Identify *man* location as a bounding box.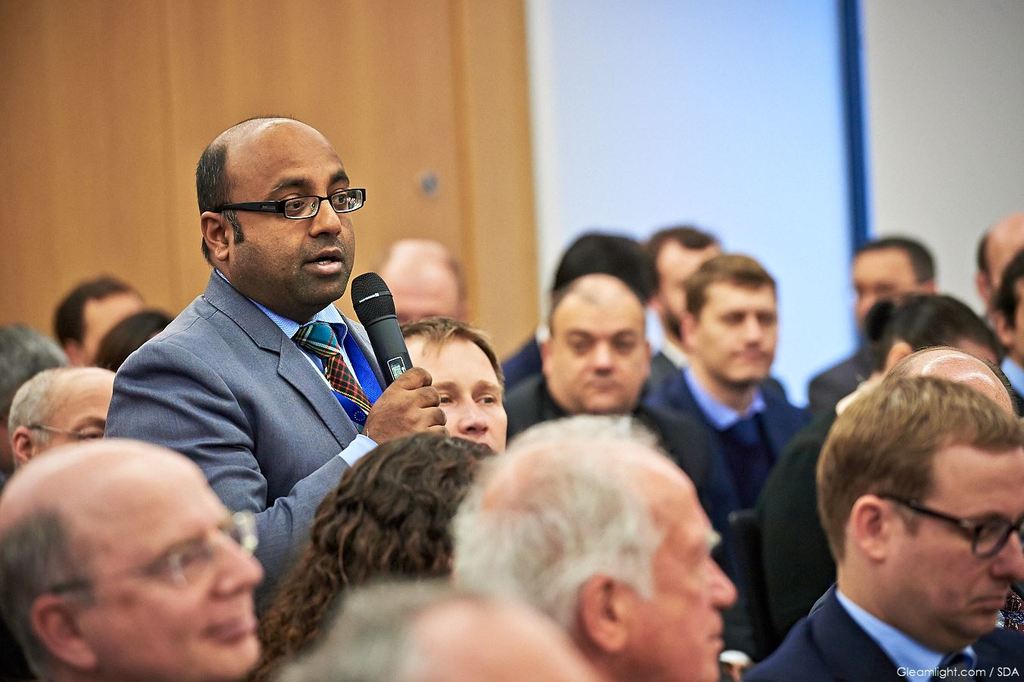
l=501, t=275, r=722, b=542.
